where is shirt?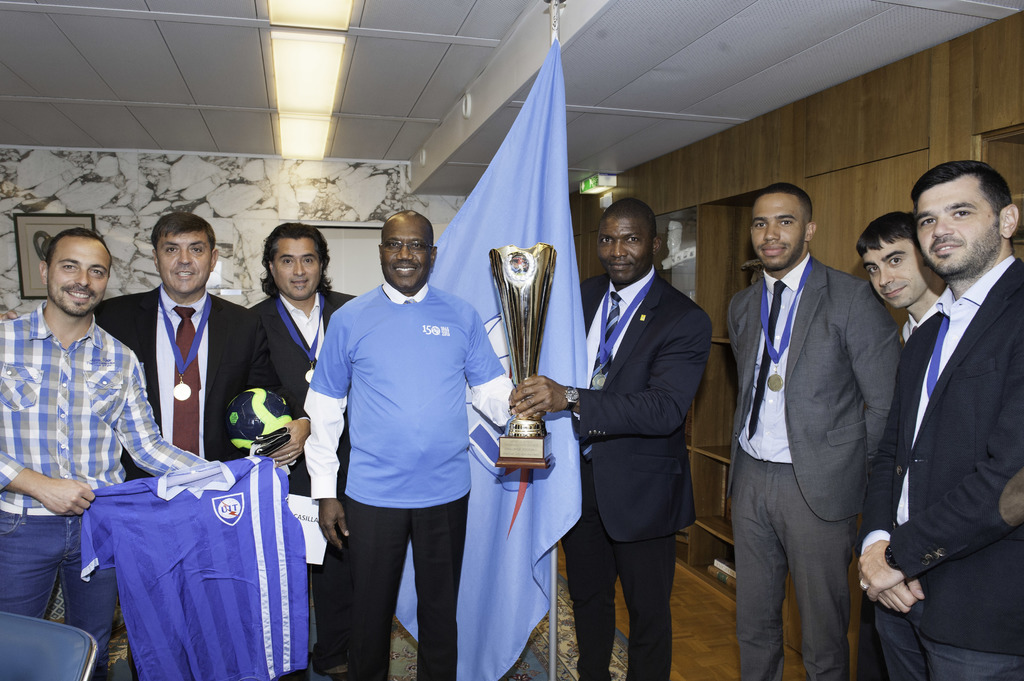
rect(738, 254, 811, 465).
